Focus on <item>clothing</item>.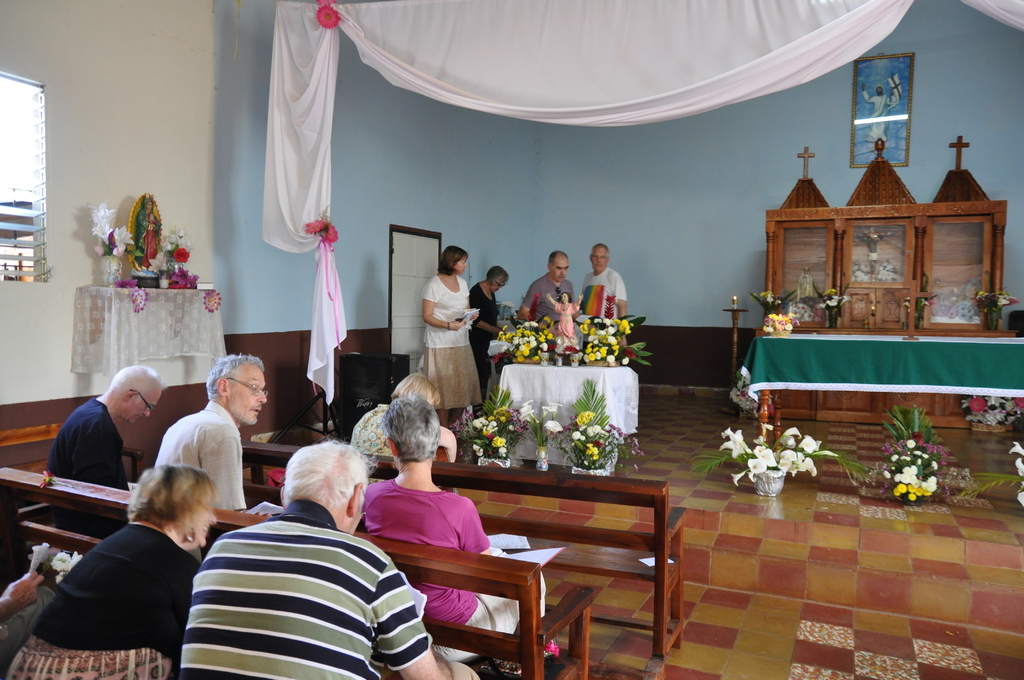
Focused at box=[152, 398, 252, 503].
